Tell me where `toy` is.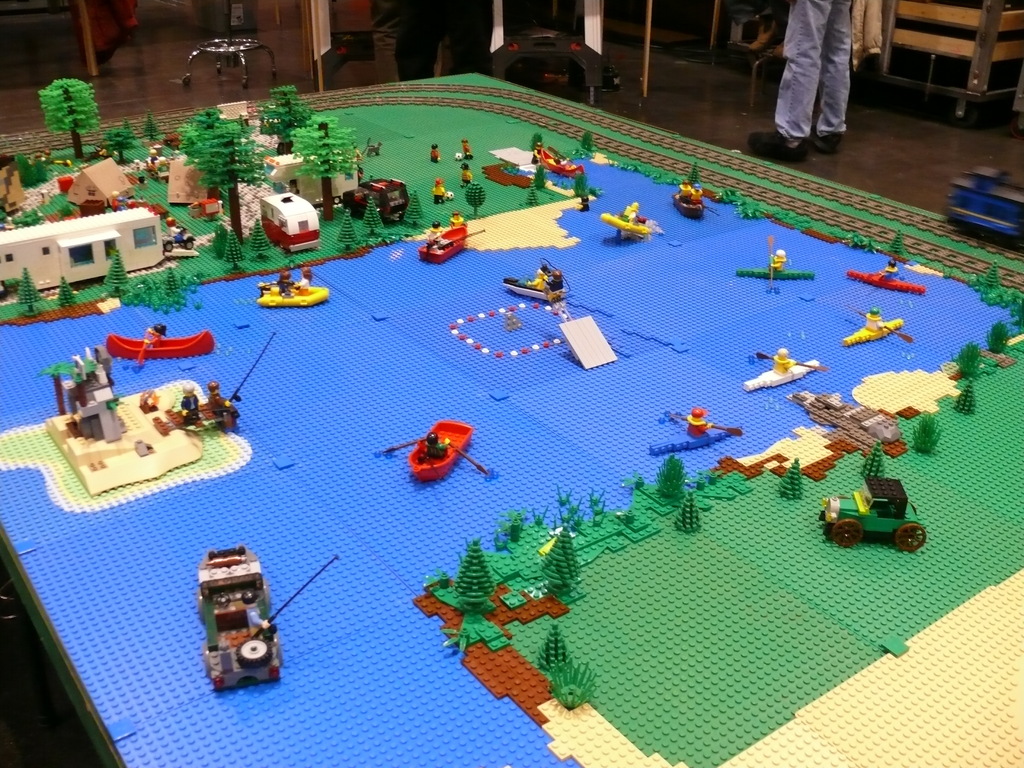
`toy` is at [left=654, top=449, right=687, bottom=506].
